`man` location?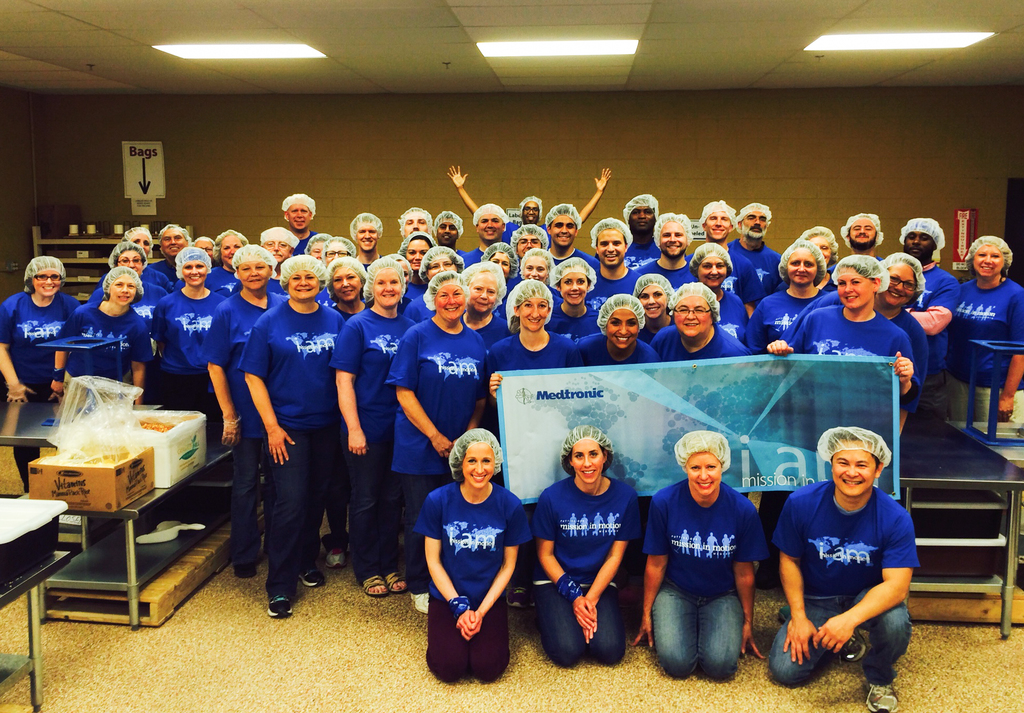
BBox(701, 196, 739, 250)
